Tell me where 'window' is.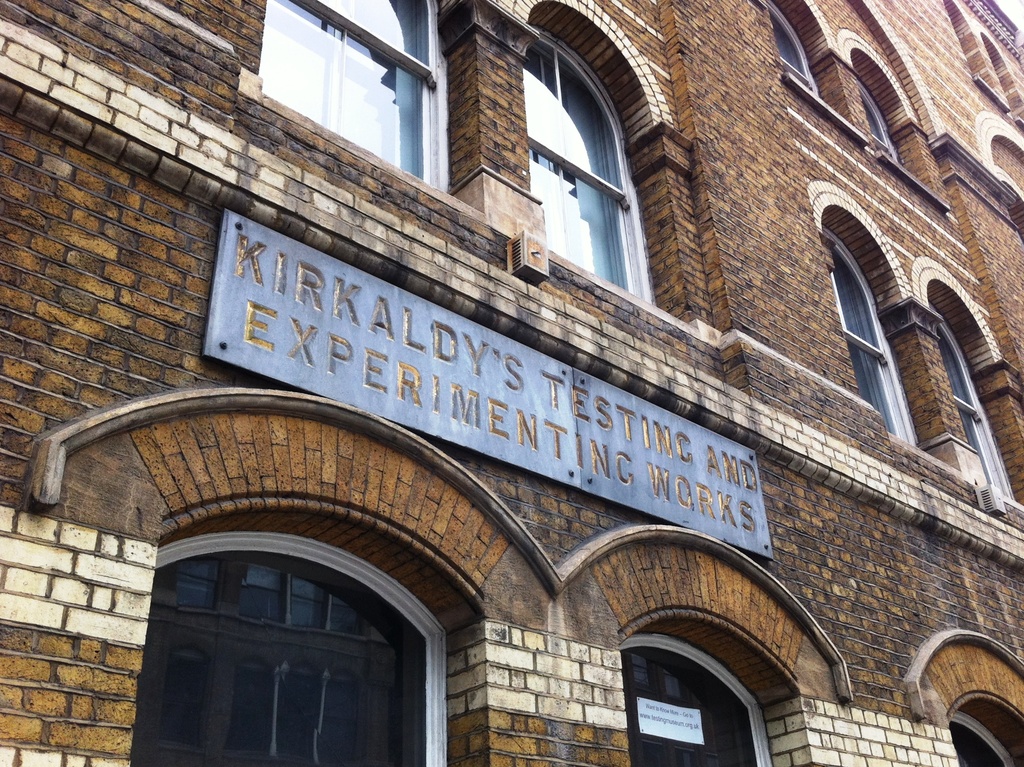
'window' is at box=[928, 301, 1023, 510].
